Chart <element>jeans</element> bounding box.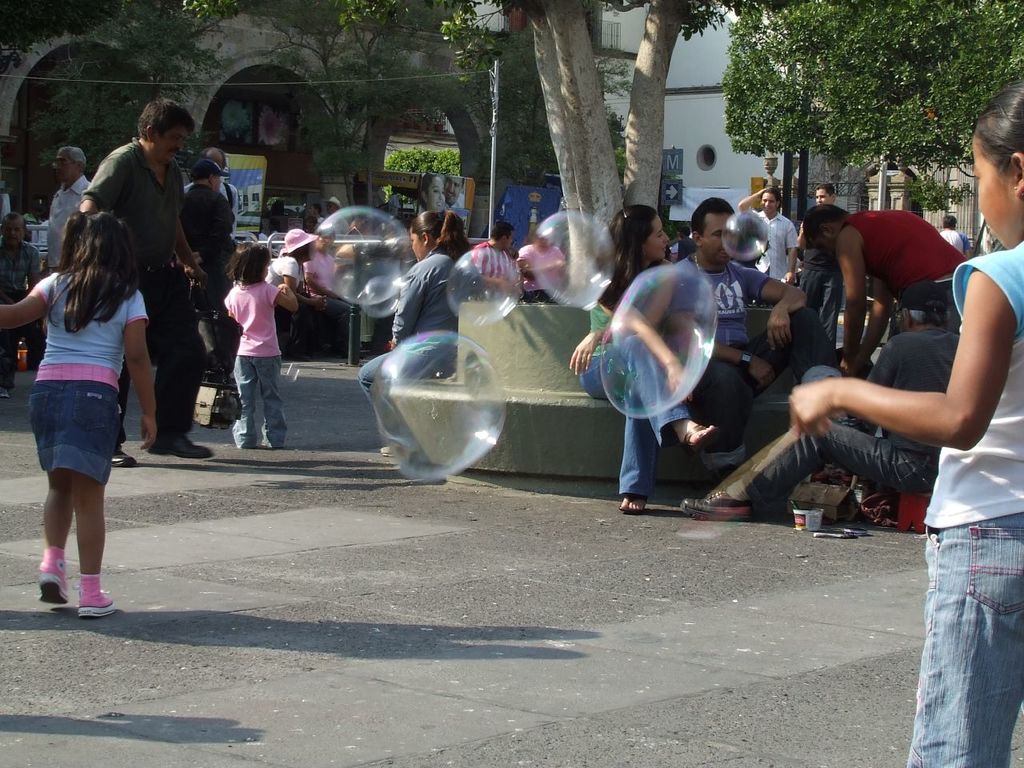
Charted: box(574, 342, 694, 494).
